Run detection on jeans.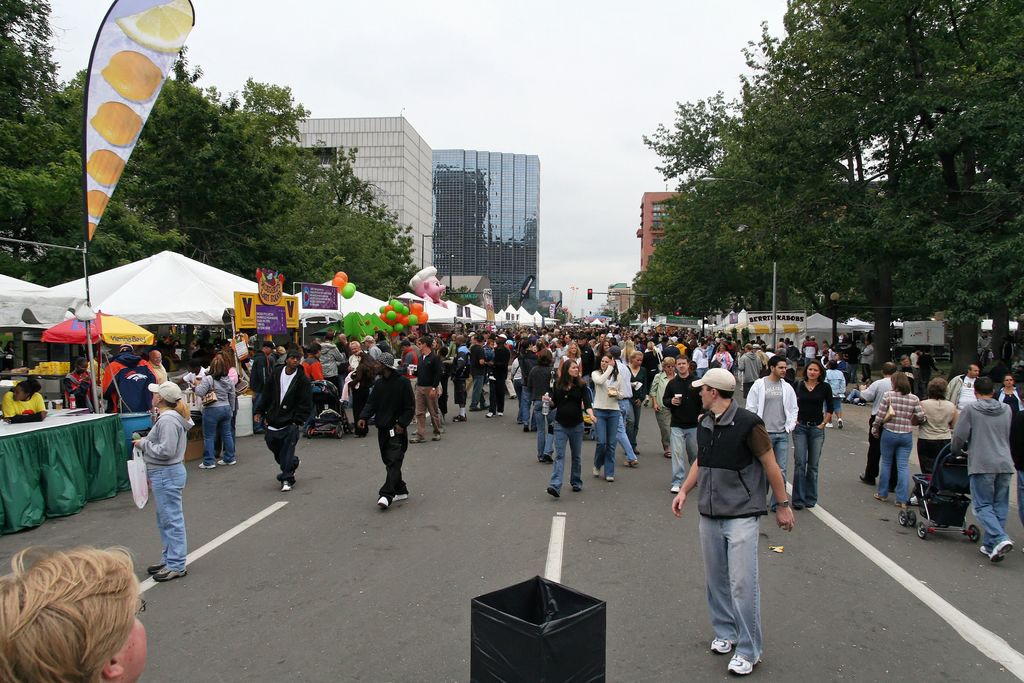
Result: (left=689, top=372, right=708, bottom=387).
